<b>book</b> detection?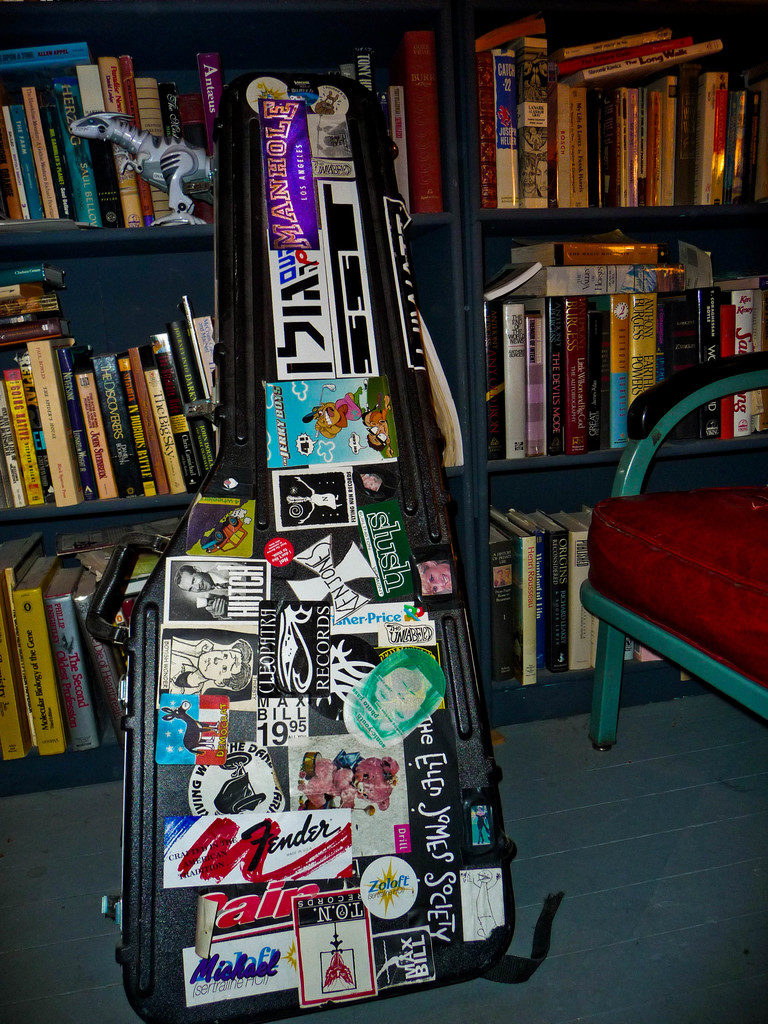
0:43:100:95
